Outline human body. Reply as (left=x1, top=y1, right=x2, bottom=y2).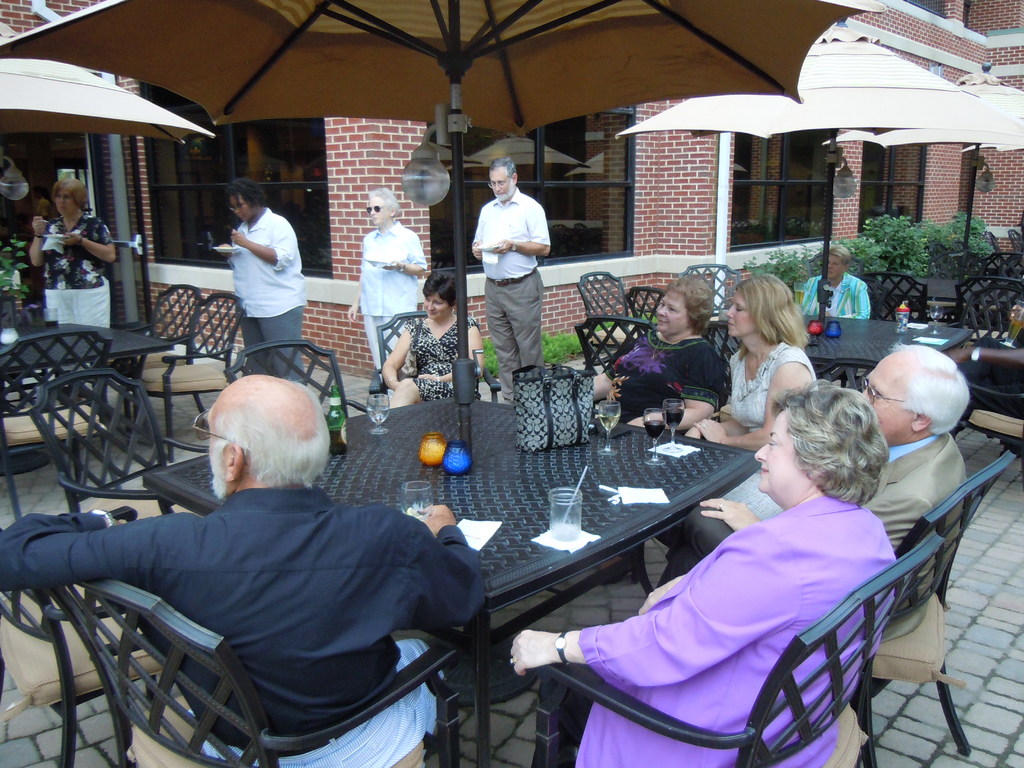
(left=349, top=192, right=426, bottom=381).
